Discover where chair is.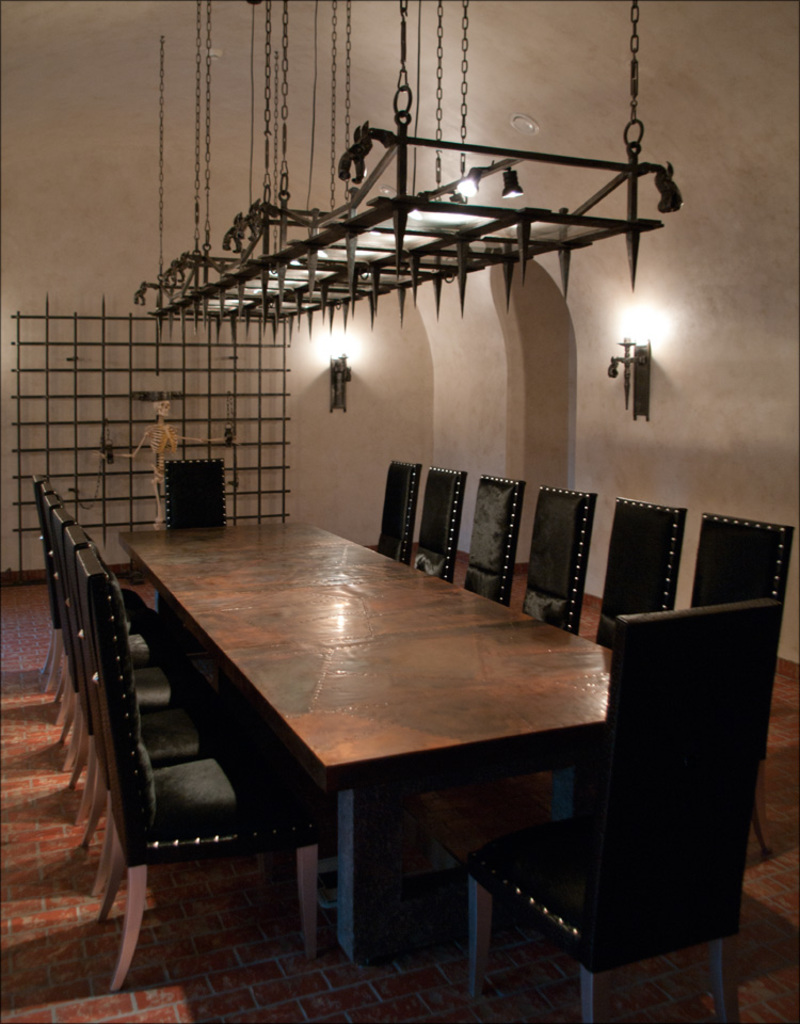
Discovered at l=414, t=468, r=467, b=582.
